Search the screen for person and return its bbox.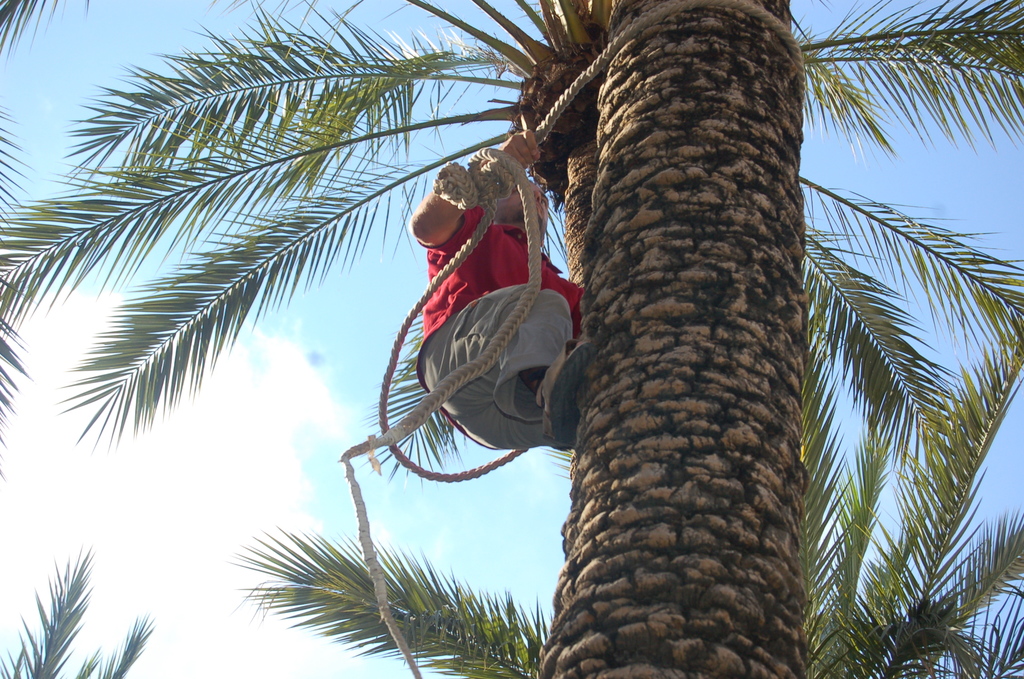
Found: bbox(406, 109, 591, 454).
